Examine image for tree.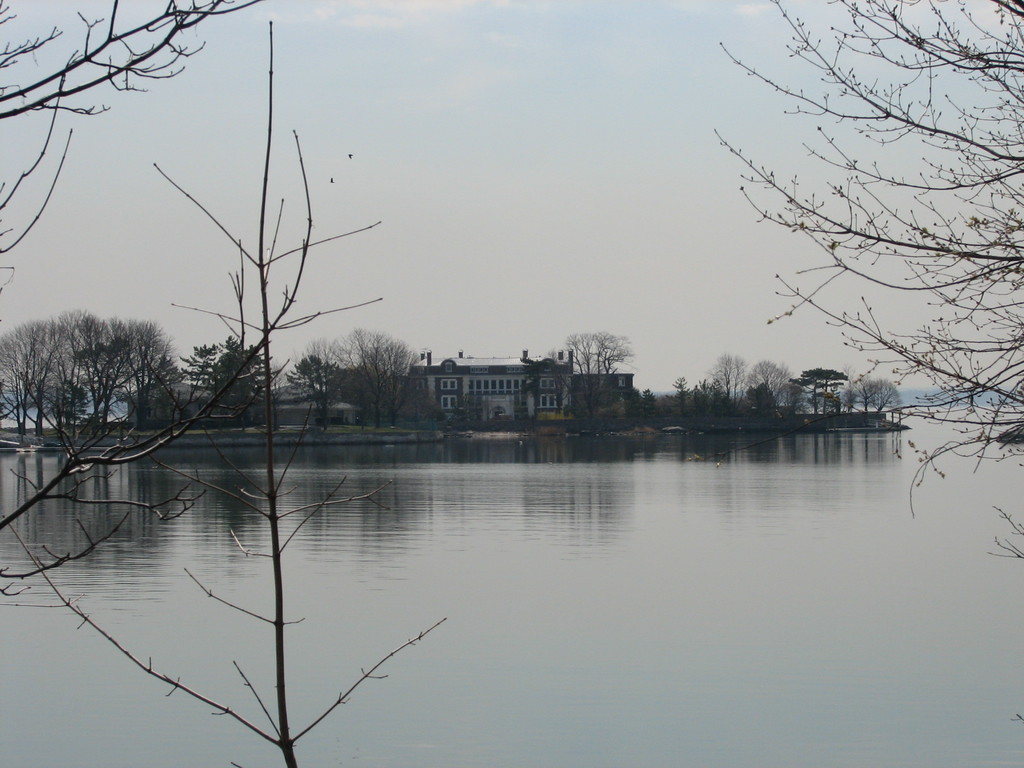
Examination result: bbox=[0, 0, 263, 287].
